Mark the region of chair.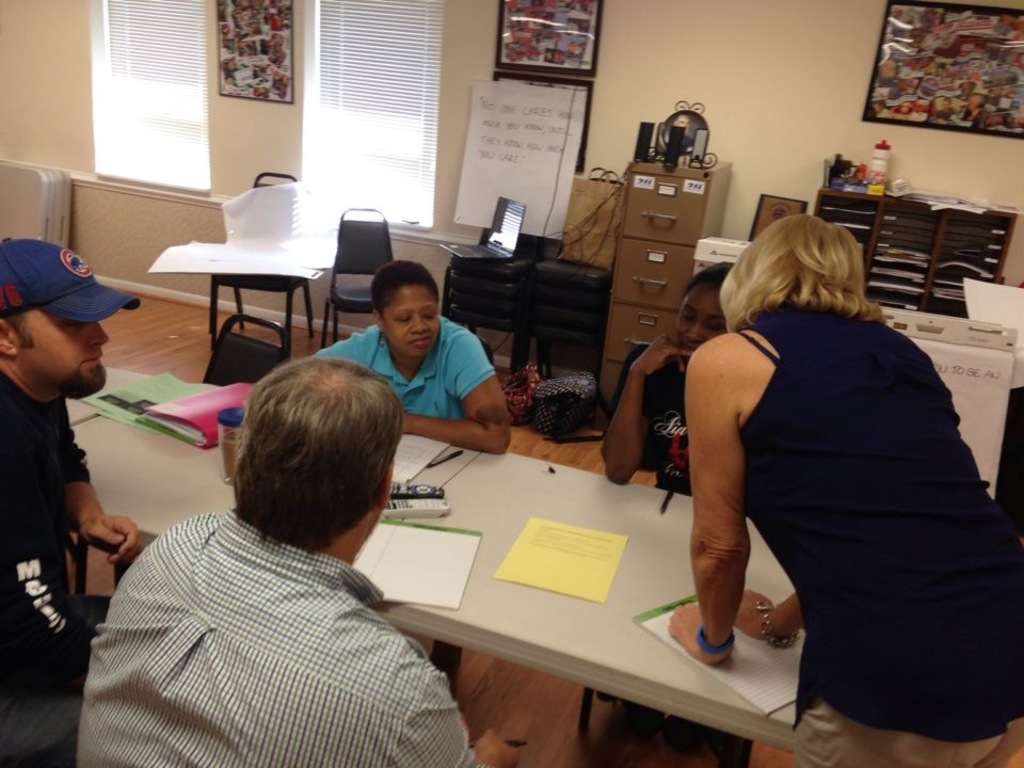
Region: 201/310/292/390.
